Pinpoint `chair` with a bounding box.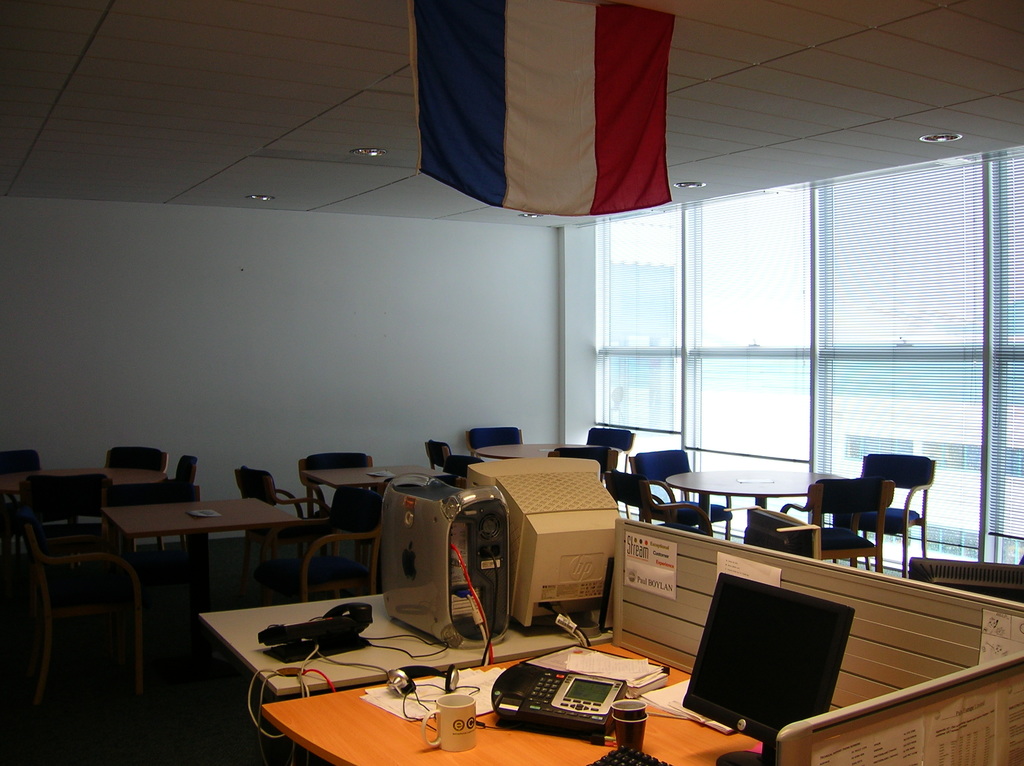
438:451:487:488.
